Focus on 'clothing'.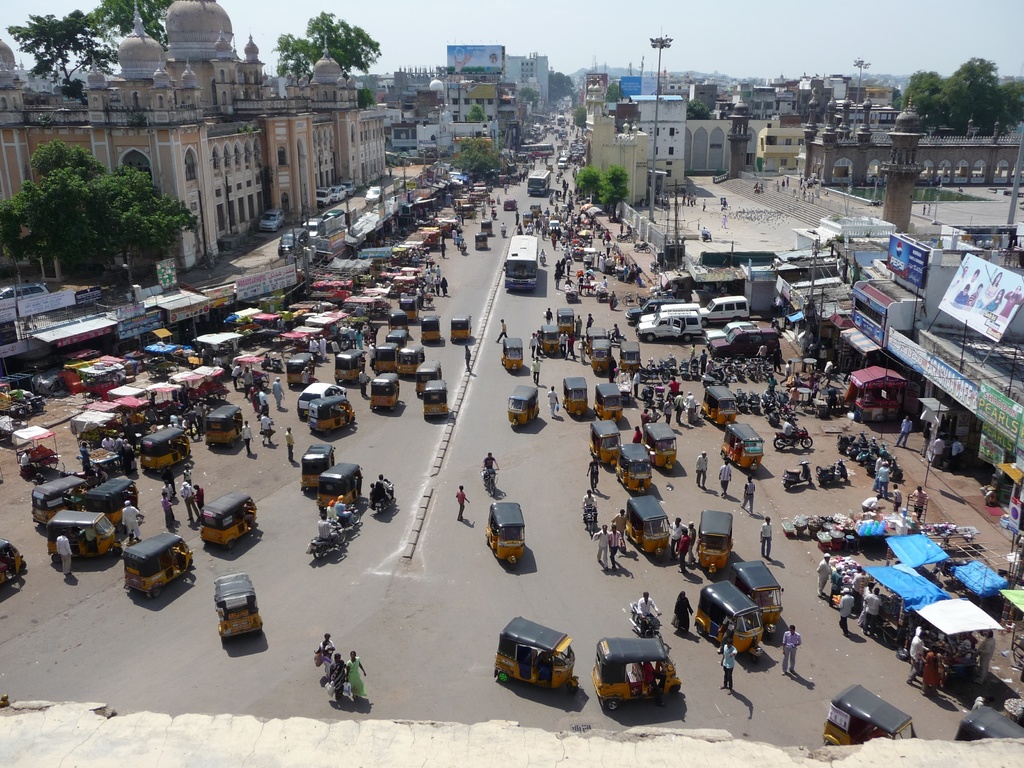
Focused at 892:490:903:509.
